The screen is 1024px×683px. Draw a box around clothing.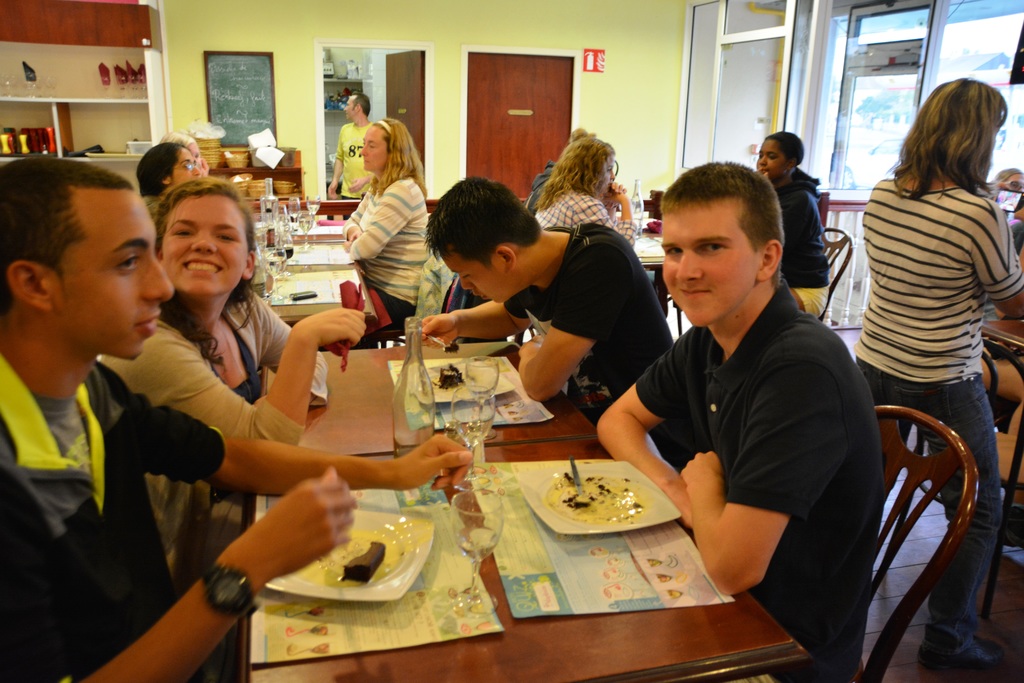
(771, 184, 830, 322).
